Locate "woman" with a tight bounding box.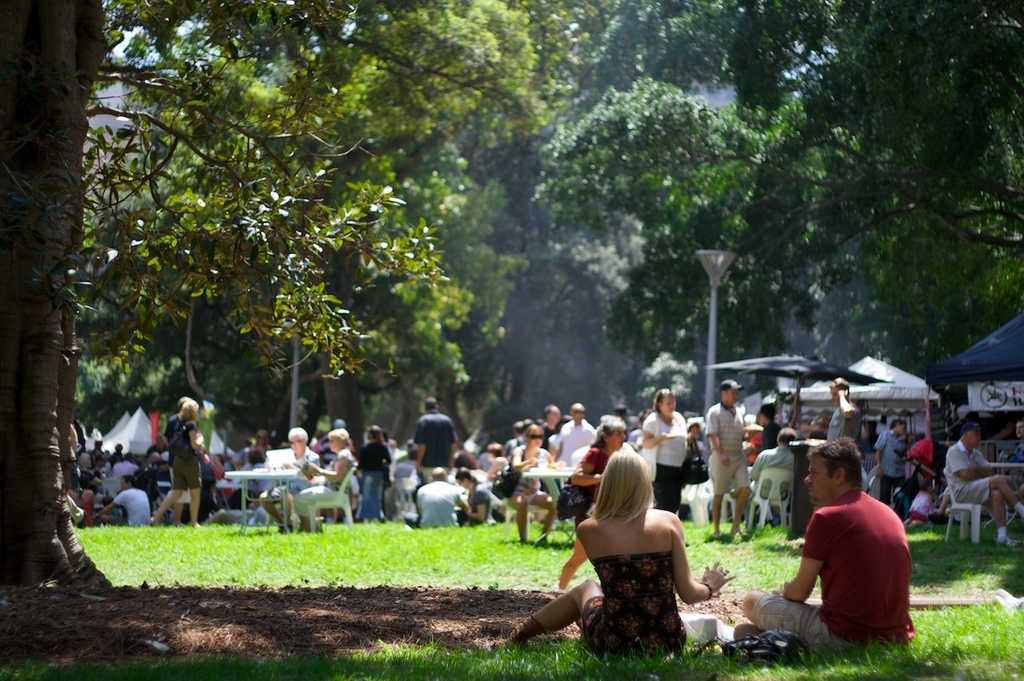
573/416/628/502.
